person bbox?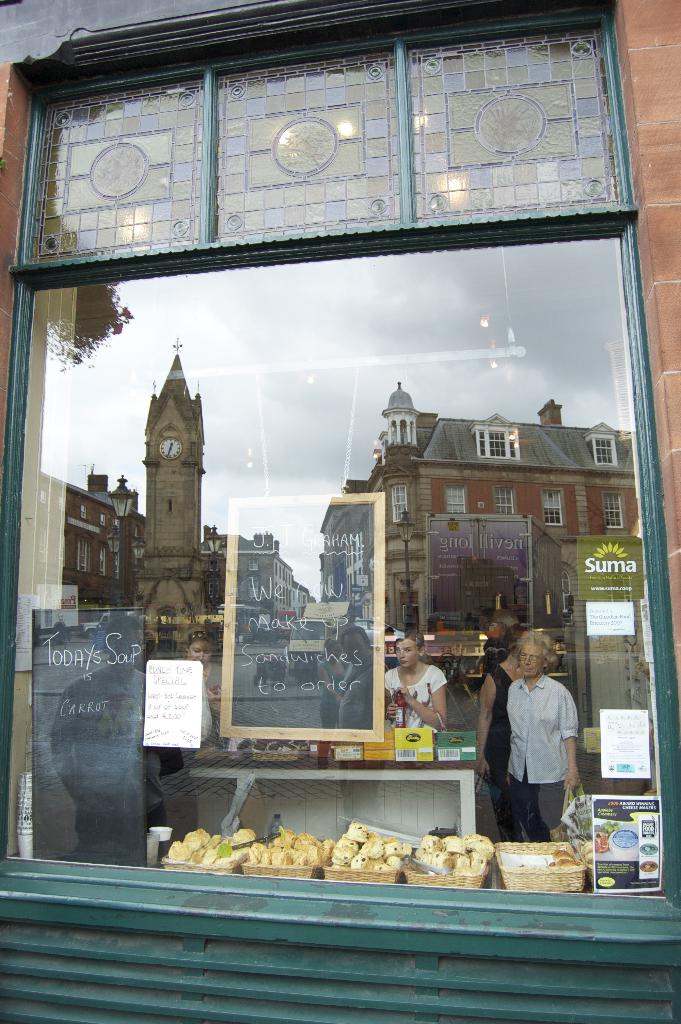
region(179, 624, 226, 755)
